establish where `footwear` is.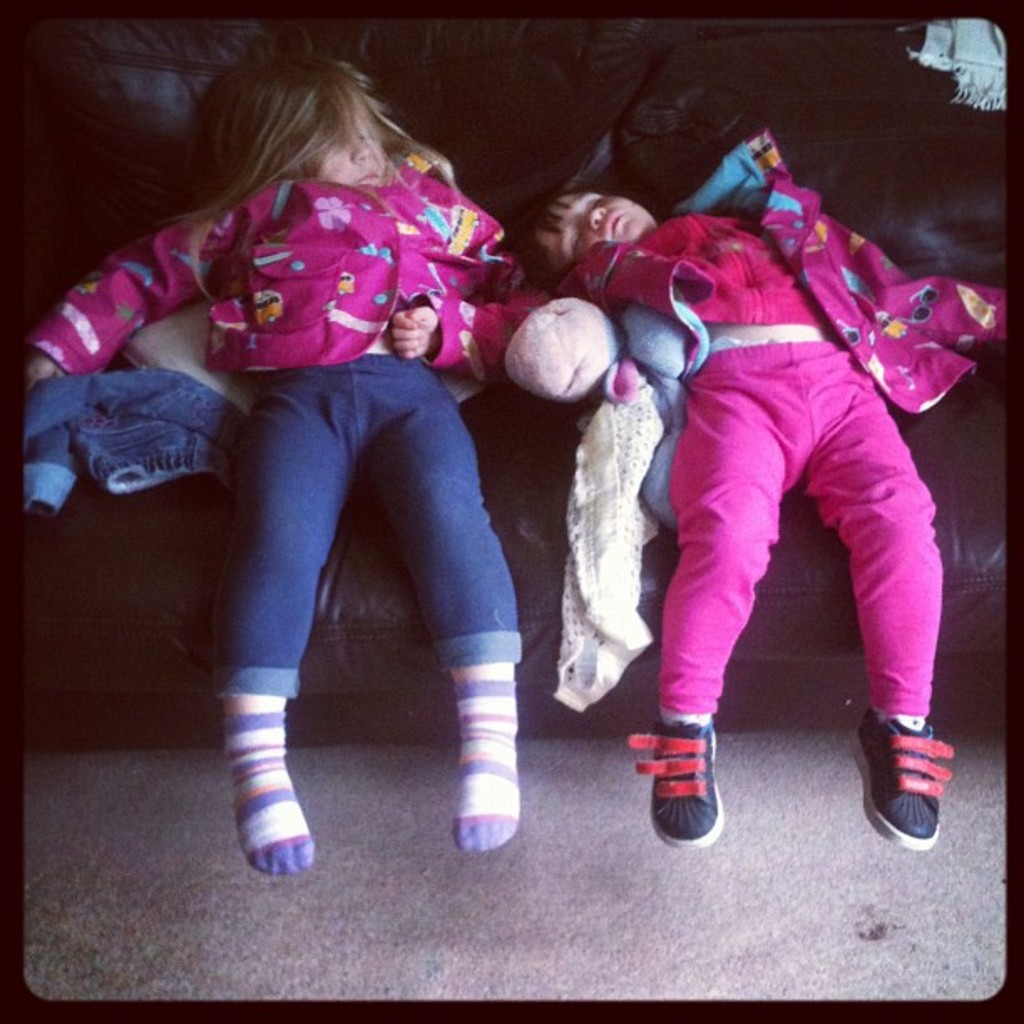
Established at (624, 721, 748, 850).
